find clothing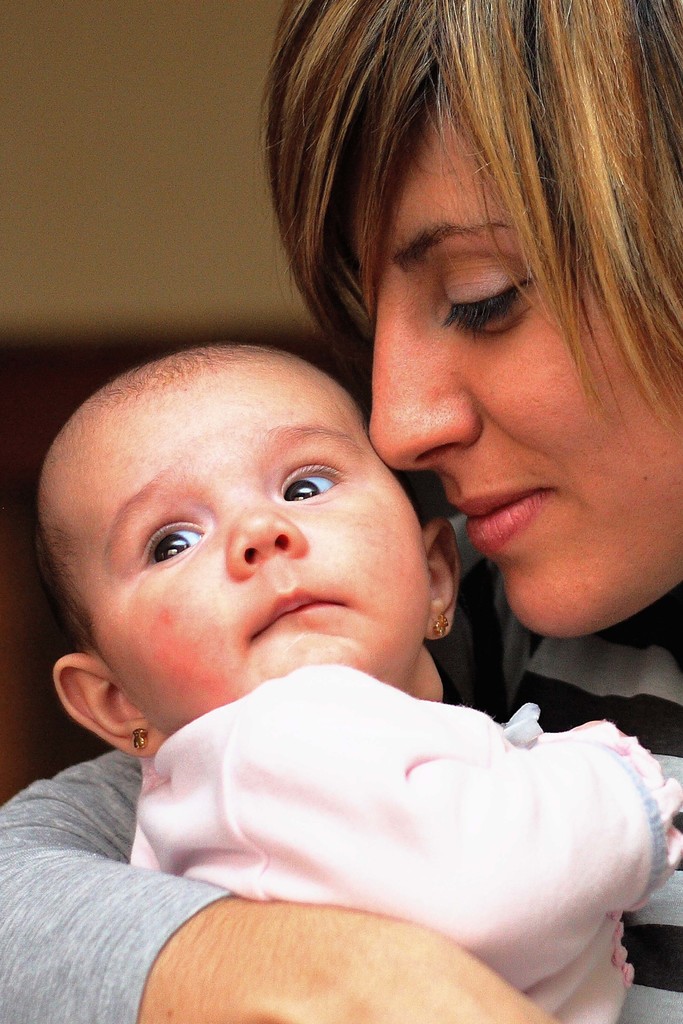
bbox(95, 662, 650, 1007)
